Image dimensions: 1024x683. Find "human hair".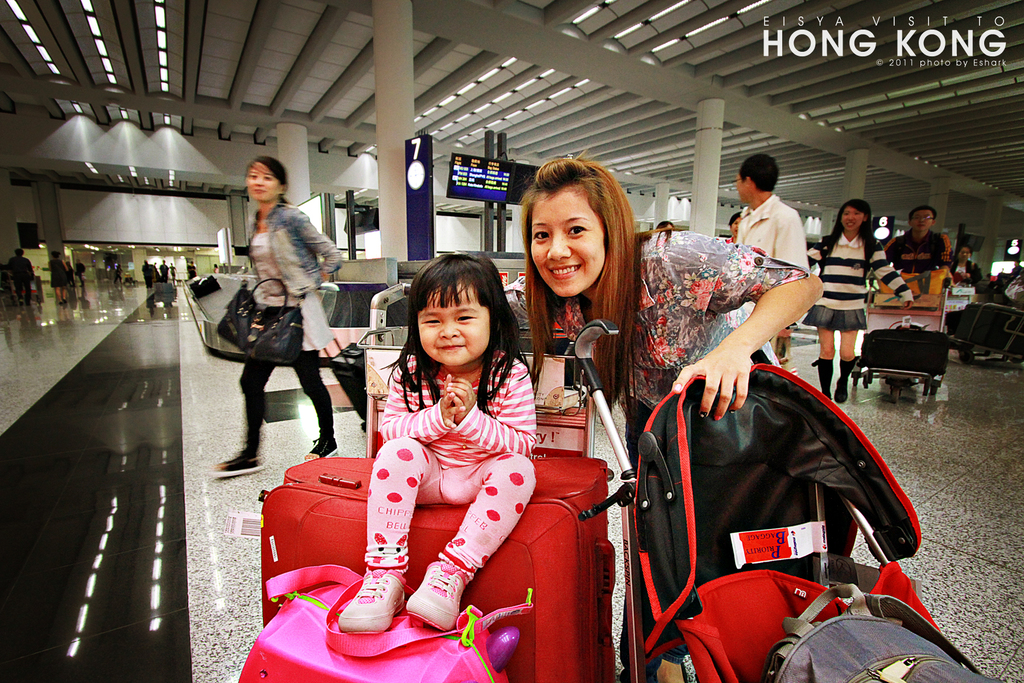
731/211/740/229.
